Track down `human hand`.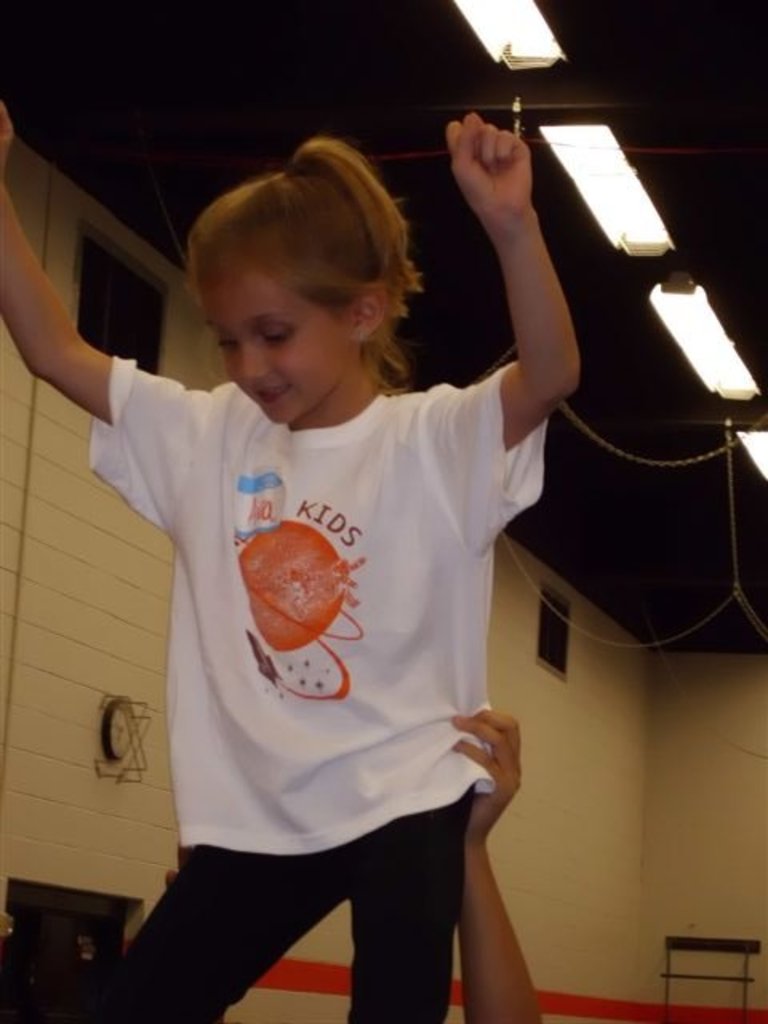
Tracked to box=[0, 93, 18, 158].
